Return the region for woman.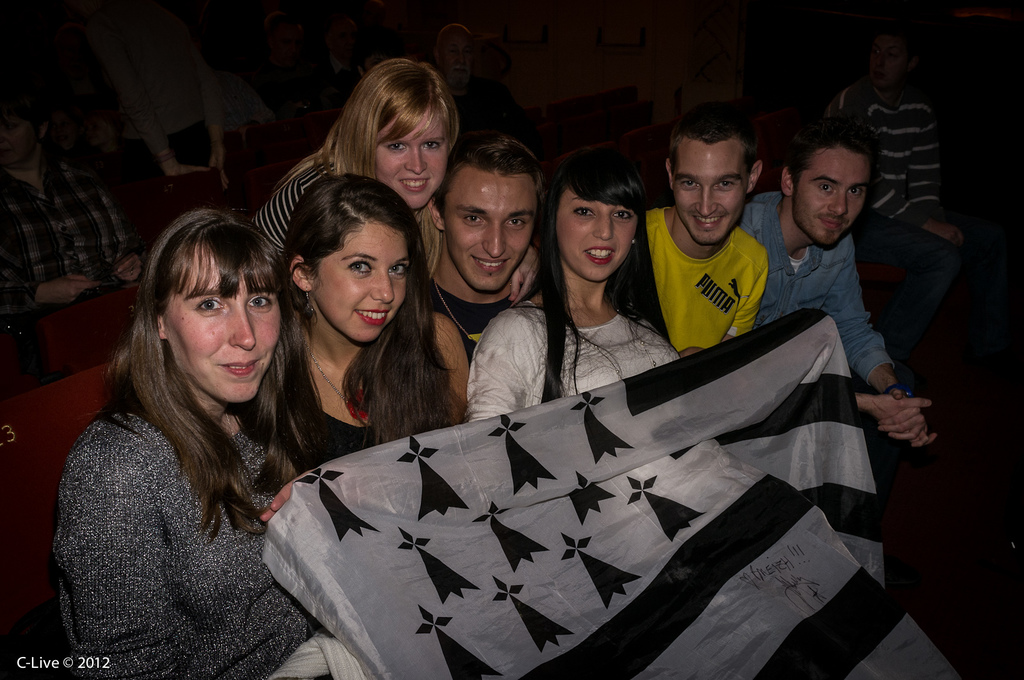
(left=49, top=196, right=328, bottom=679).
